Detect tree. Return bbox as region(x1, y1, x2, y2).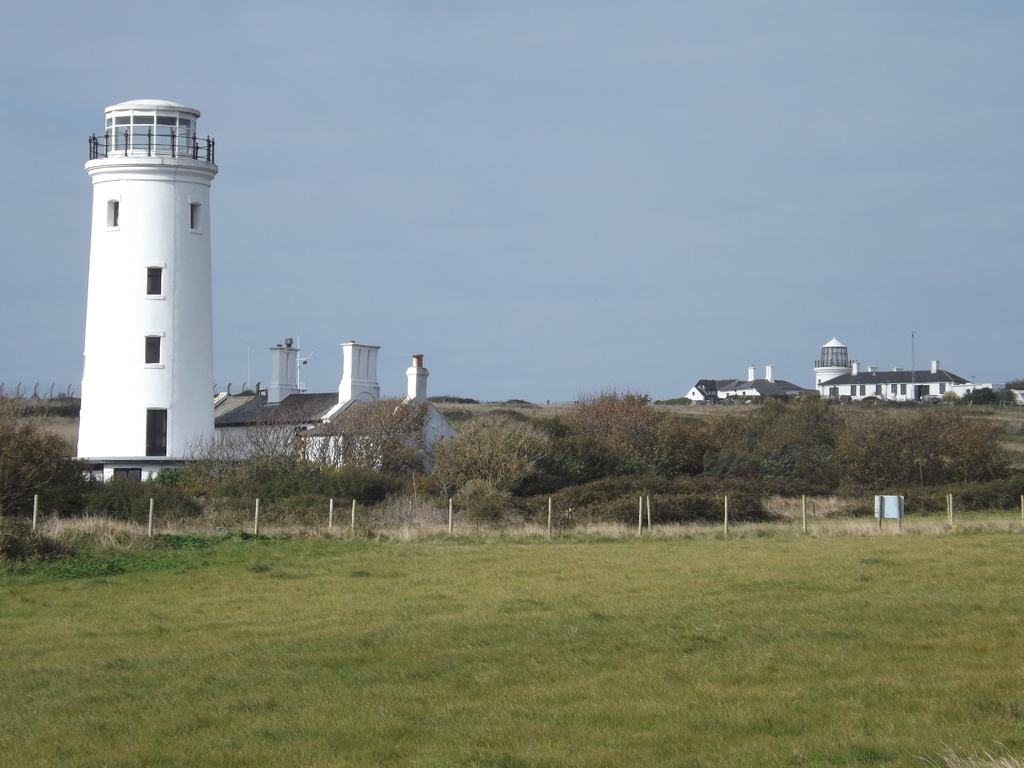
region(414, 405, 568, 520).
